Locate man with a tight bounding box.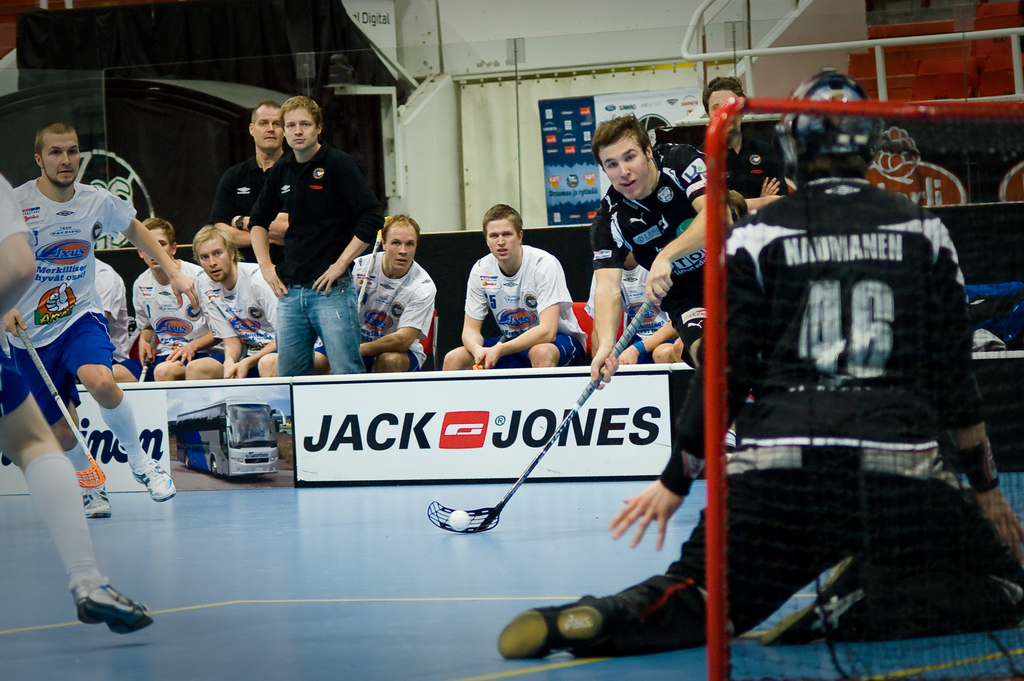
(left=696, top=74, right=798, bottom=204).
